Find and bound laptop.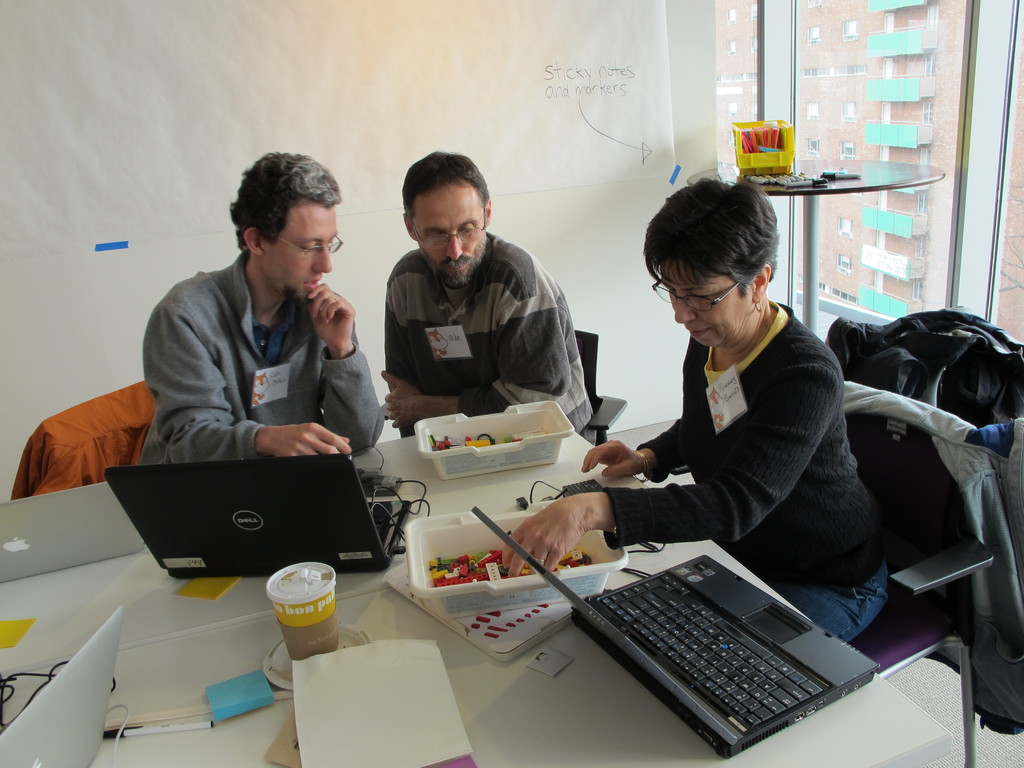
Bound: 0:479:147:584.
